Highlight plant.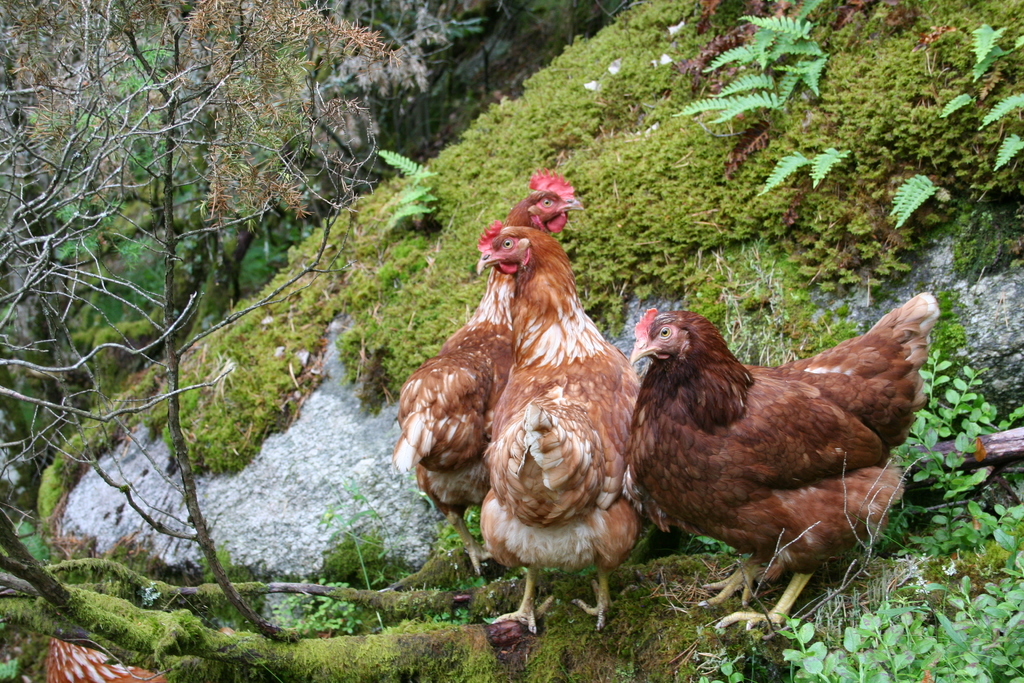
Highlighted region: [982,125,1023,186].
